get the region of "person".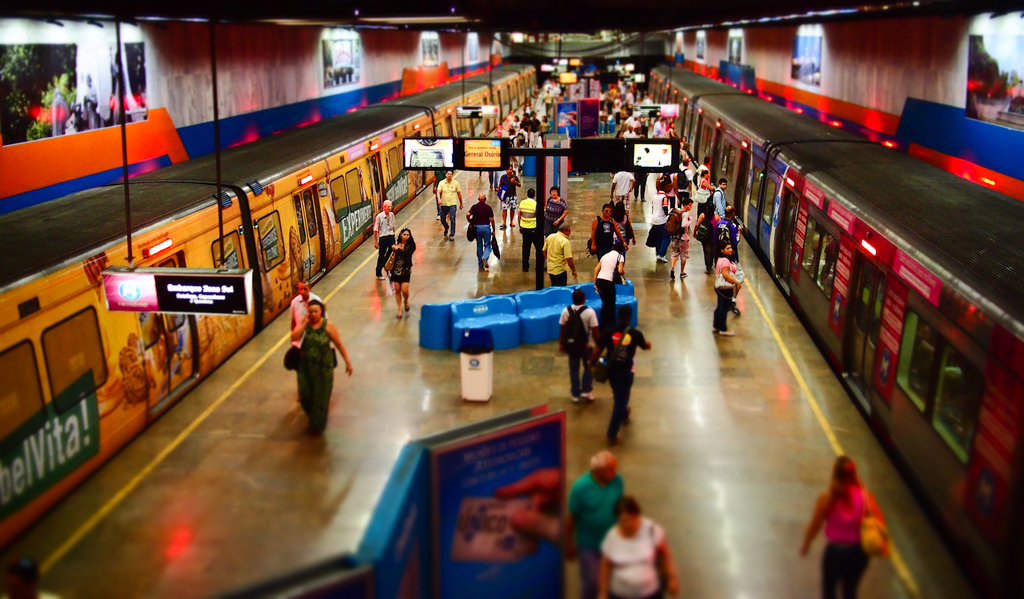
select_region(543, 221, 575, 287).
